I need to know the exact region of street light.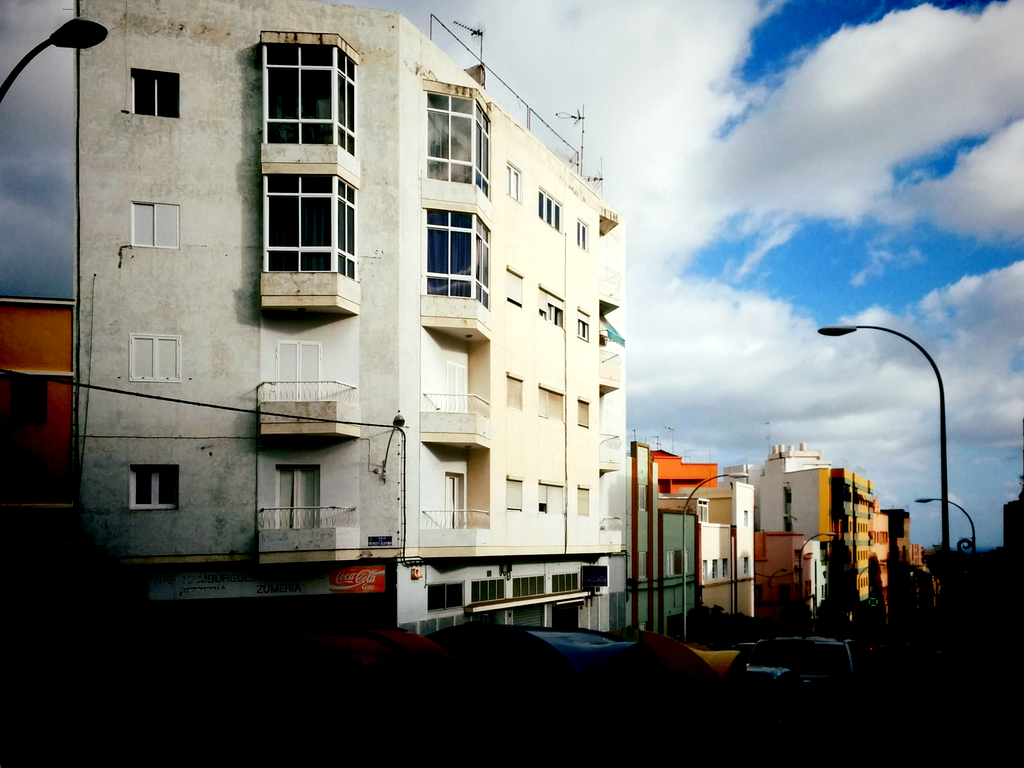
Region: locate(913, 499, 973, 558).
